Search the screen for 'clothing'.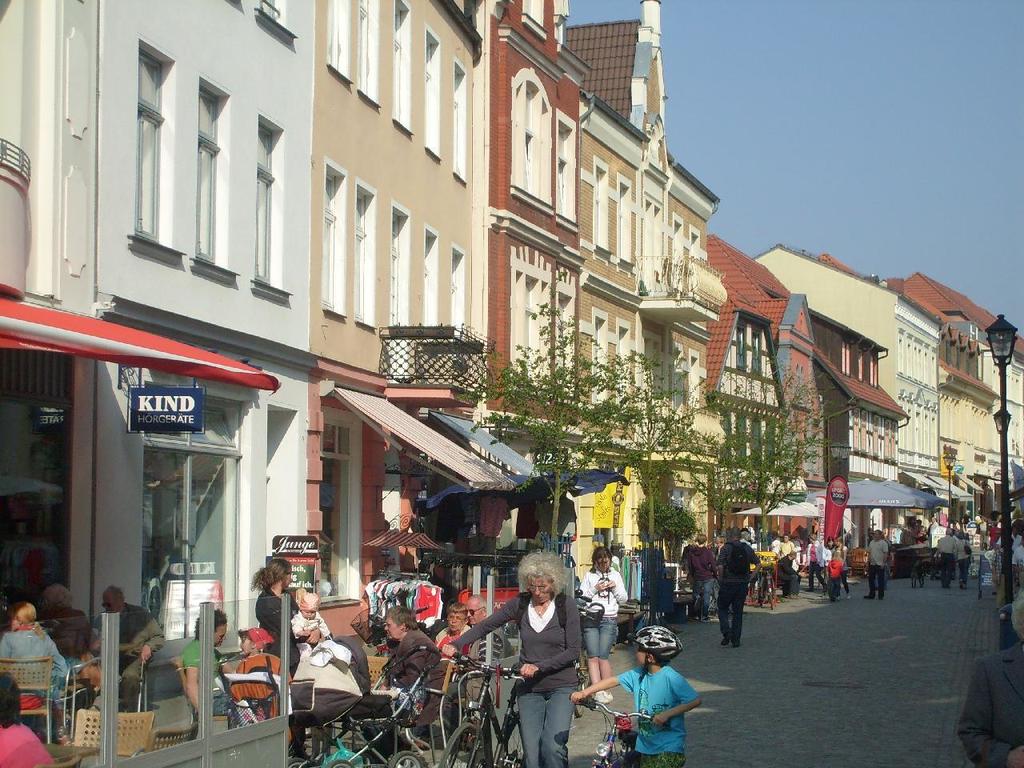
Found at bbox=[808, 539, 818, 591].
